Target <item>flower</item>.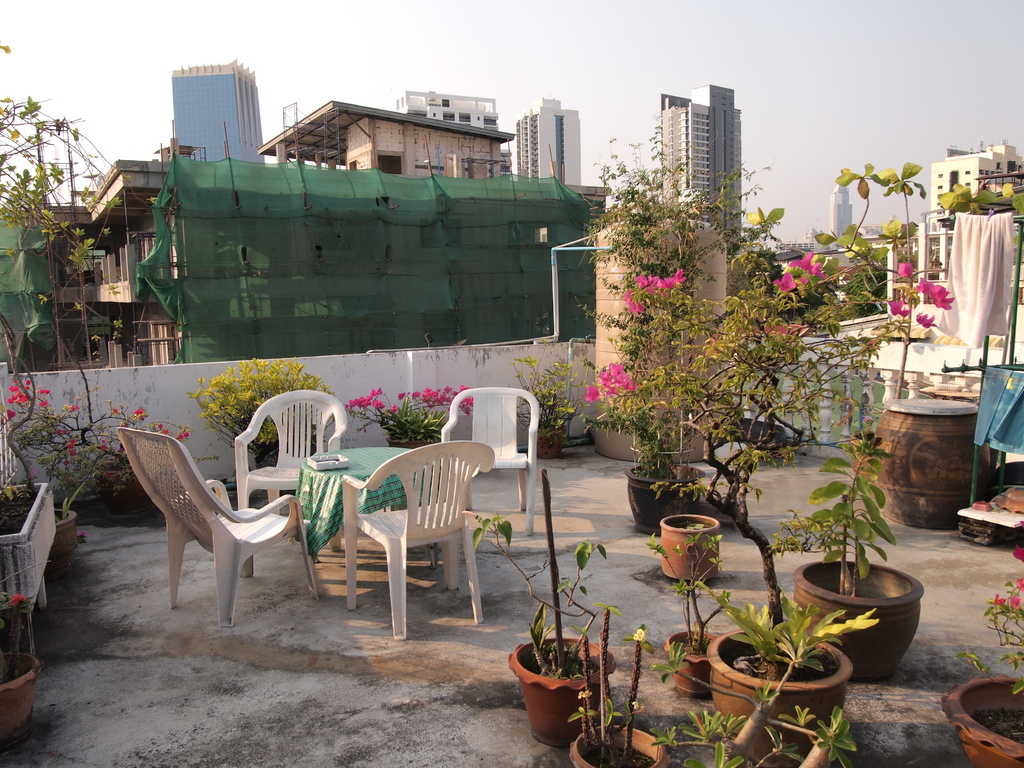
Target region: [172, 432, 182, 442].
